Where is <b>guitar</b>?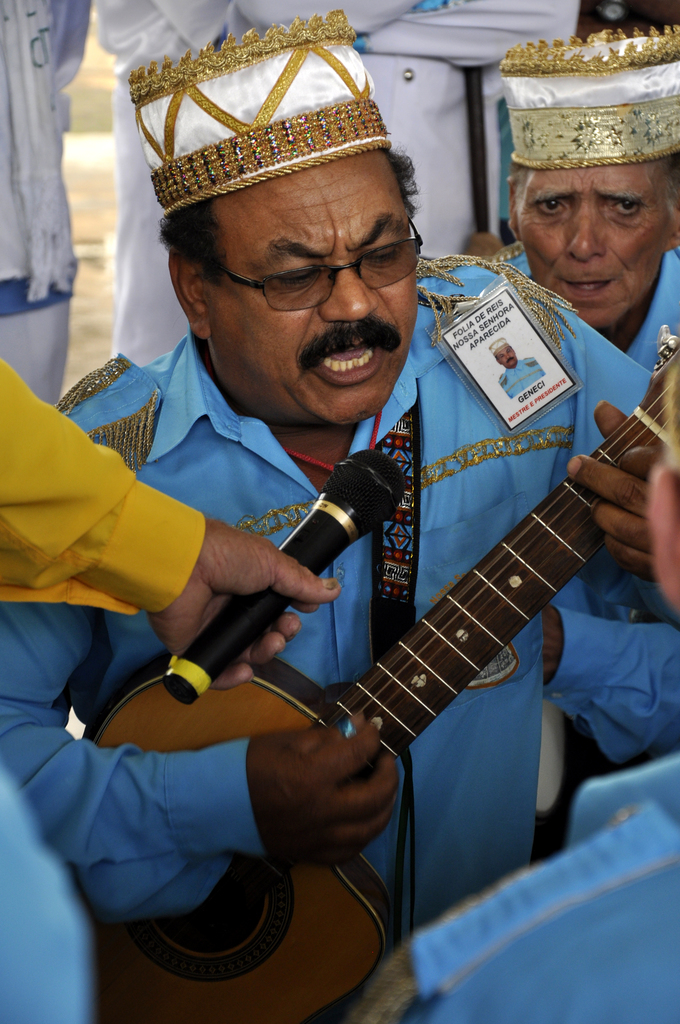
(x1=84, y1=328, x2=679, y2=1023).
